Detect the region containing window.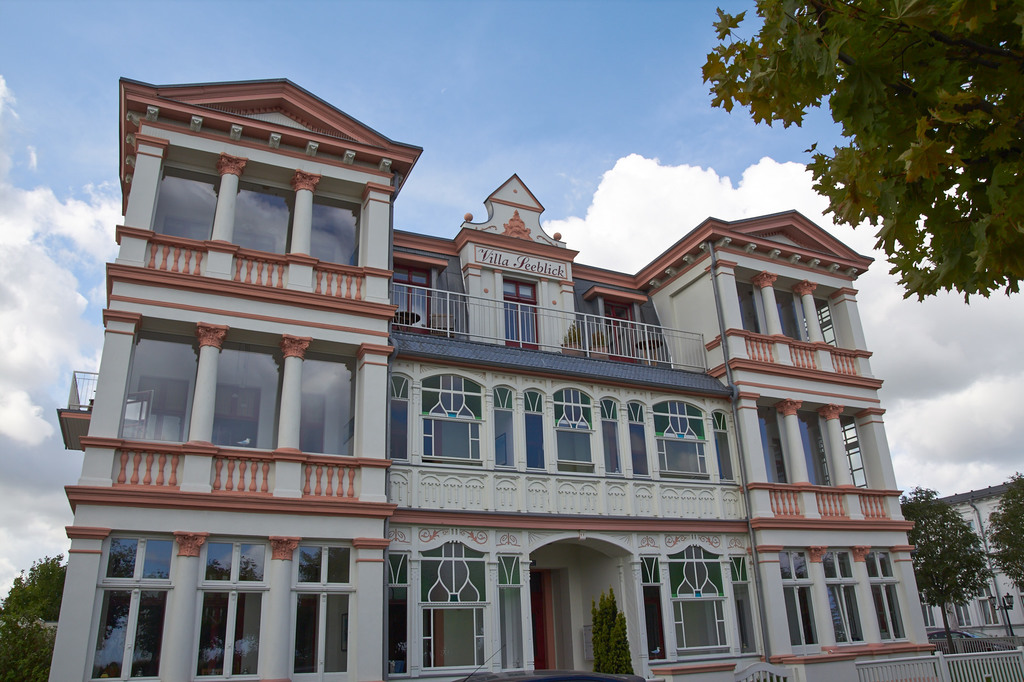
box(185, 540, 262, 681).
